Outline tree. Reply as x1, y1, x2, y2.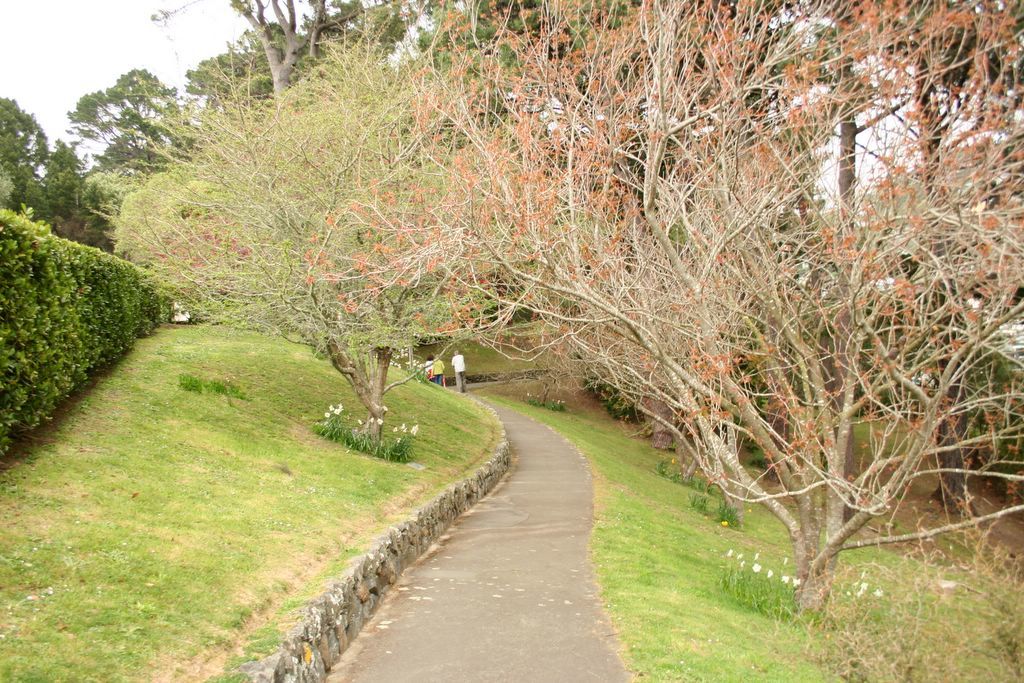
60, 62, 202, 178.
